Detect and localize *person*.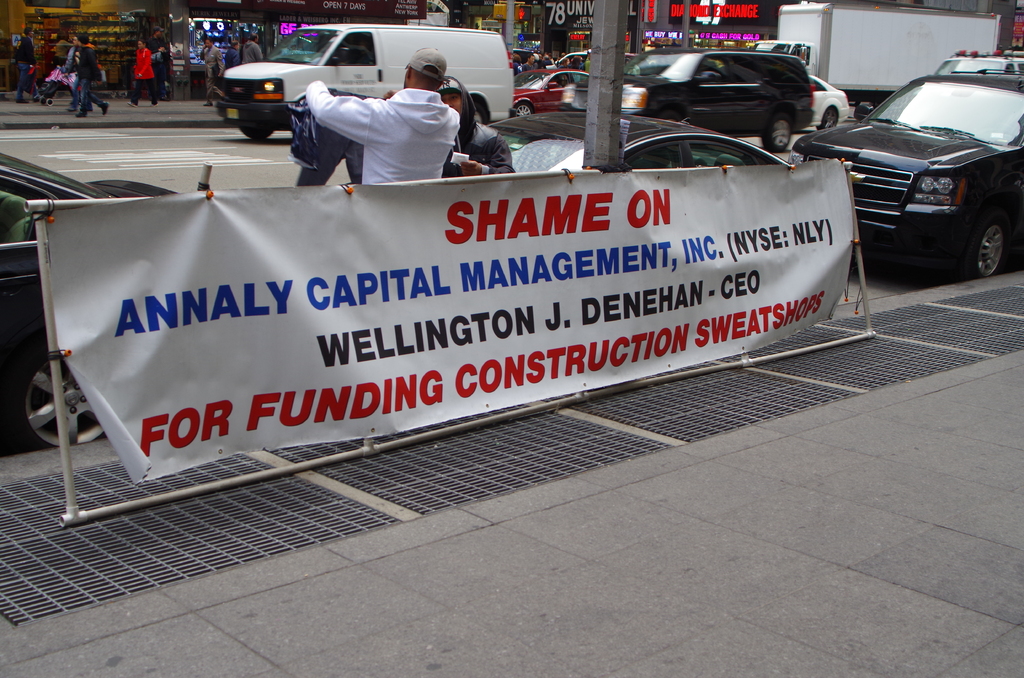
Localized at <region>199, 33, 224, 109</region>.
